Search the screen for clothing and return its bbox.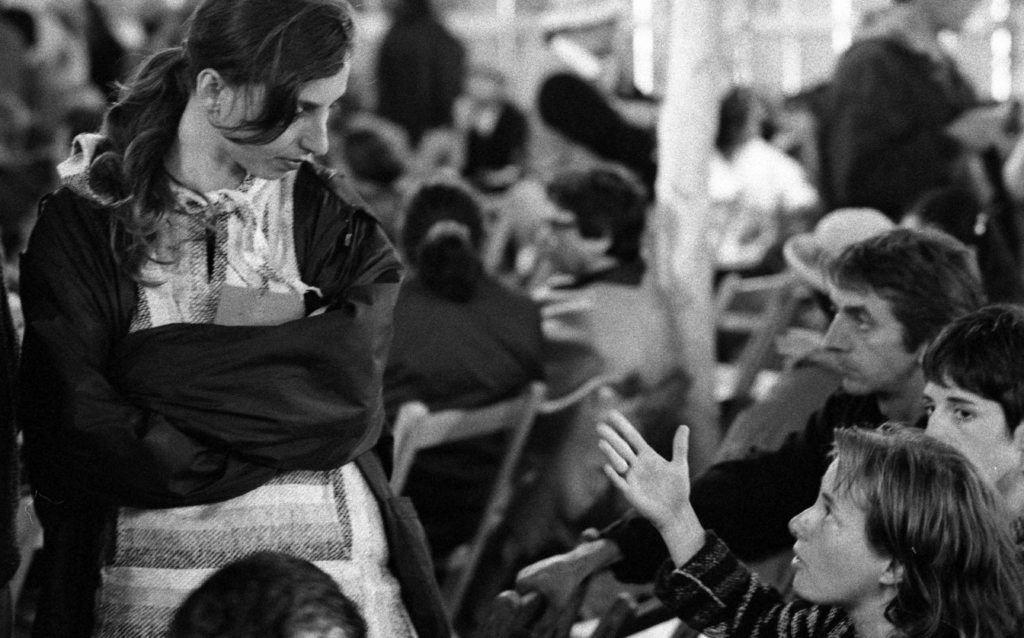
Found: [left=664, top=588, right=932, bottom=637].
